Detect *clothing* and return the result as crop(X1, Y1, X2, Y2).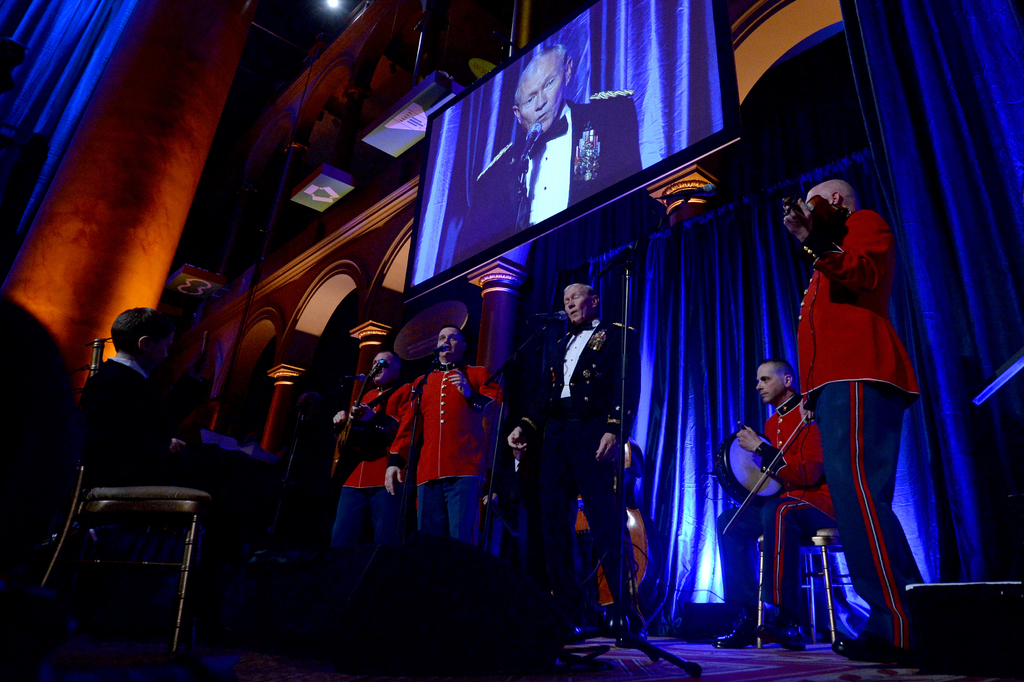
crop(513, 314, 641, 608).
